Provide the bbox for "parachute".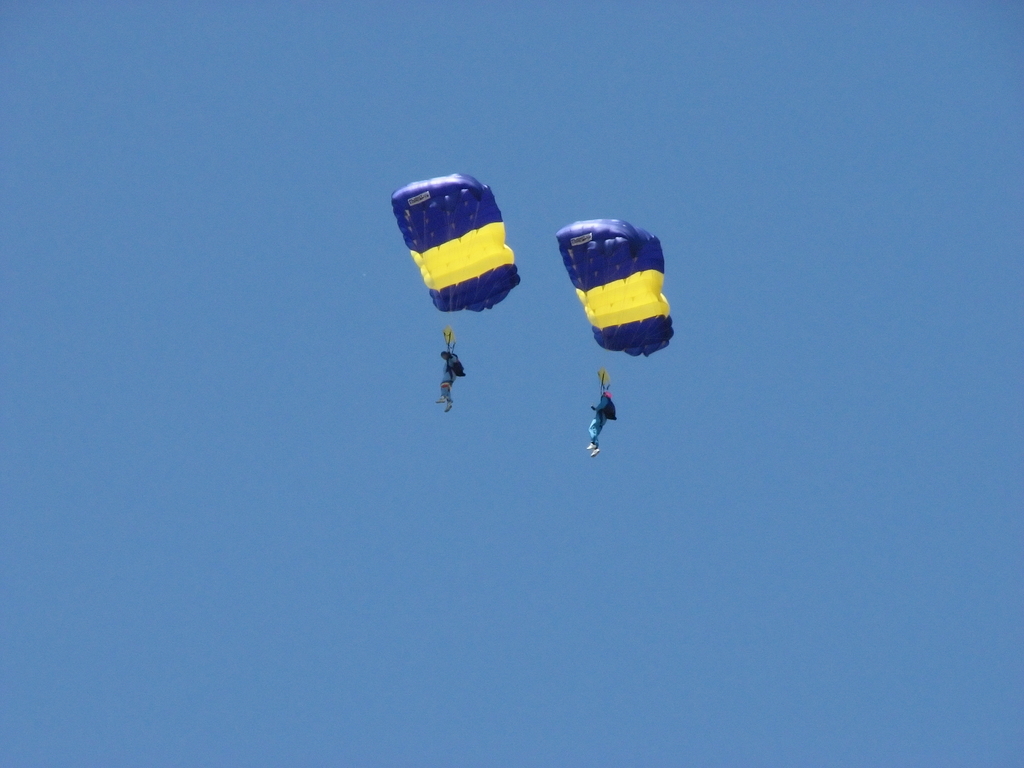
left=552, top=214, right=673, bottom=421.
